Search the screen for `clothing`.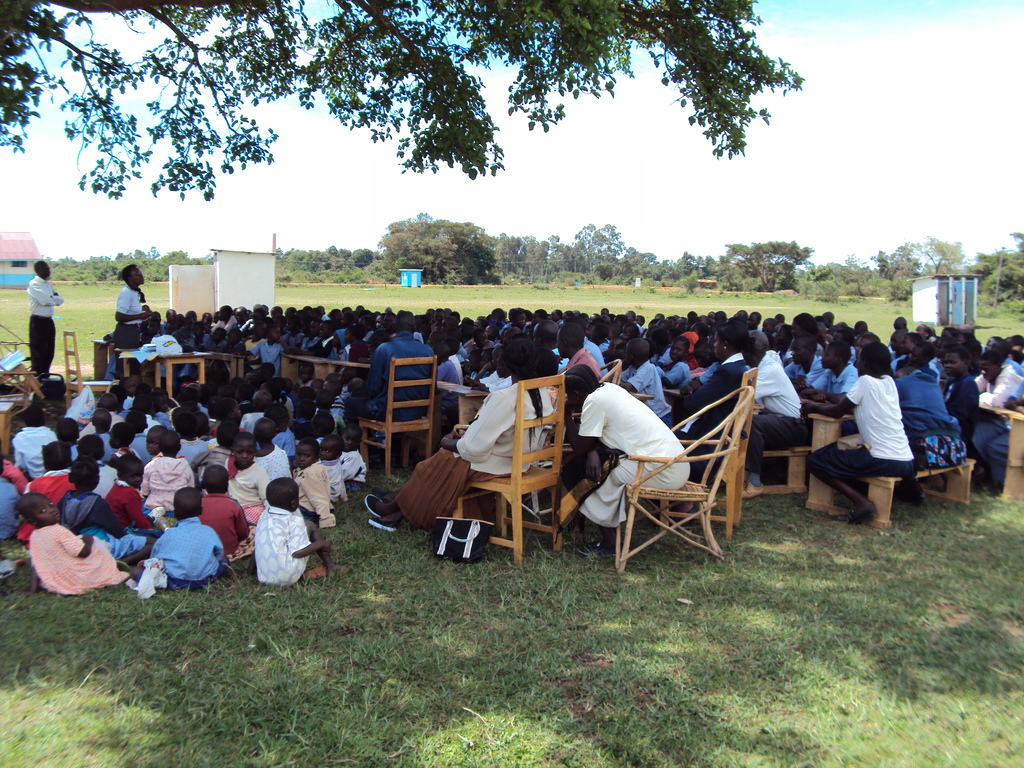
Found at bbox=(892, 369, 962, 435).
